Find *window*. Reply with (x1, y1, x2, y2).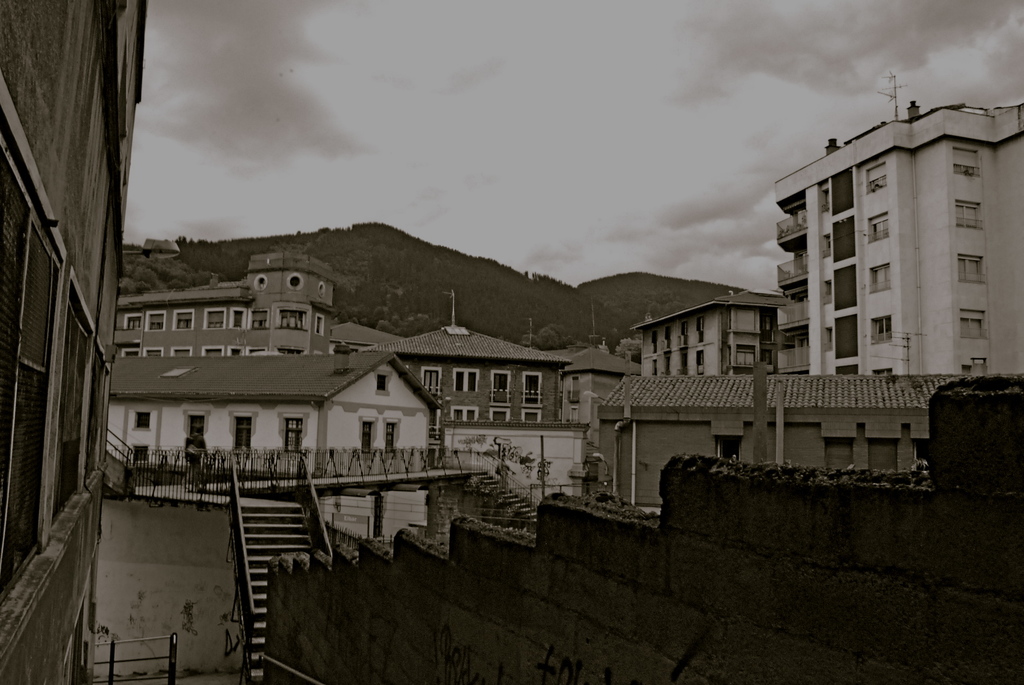
(523, 367, 544, 425).
